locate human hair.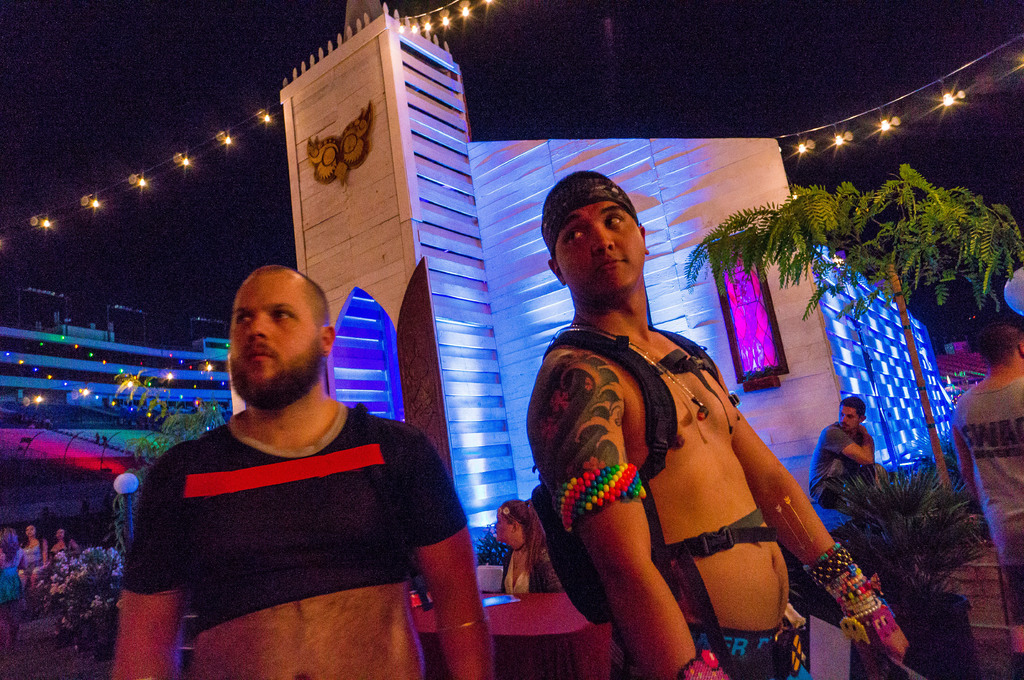
Bounding box: x1=838, y1=394, x2=866, y2=413.
